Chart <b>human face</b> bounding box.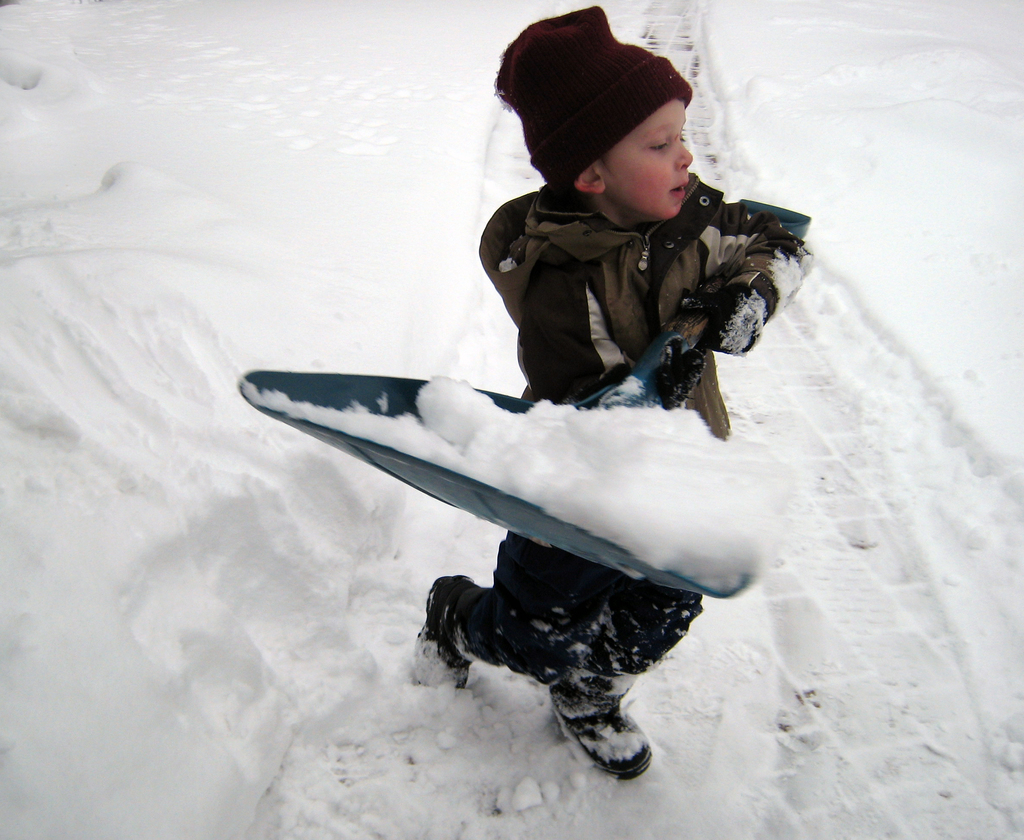
Charted: box=[609, 98, 693, 223].
